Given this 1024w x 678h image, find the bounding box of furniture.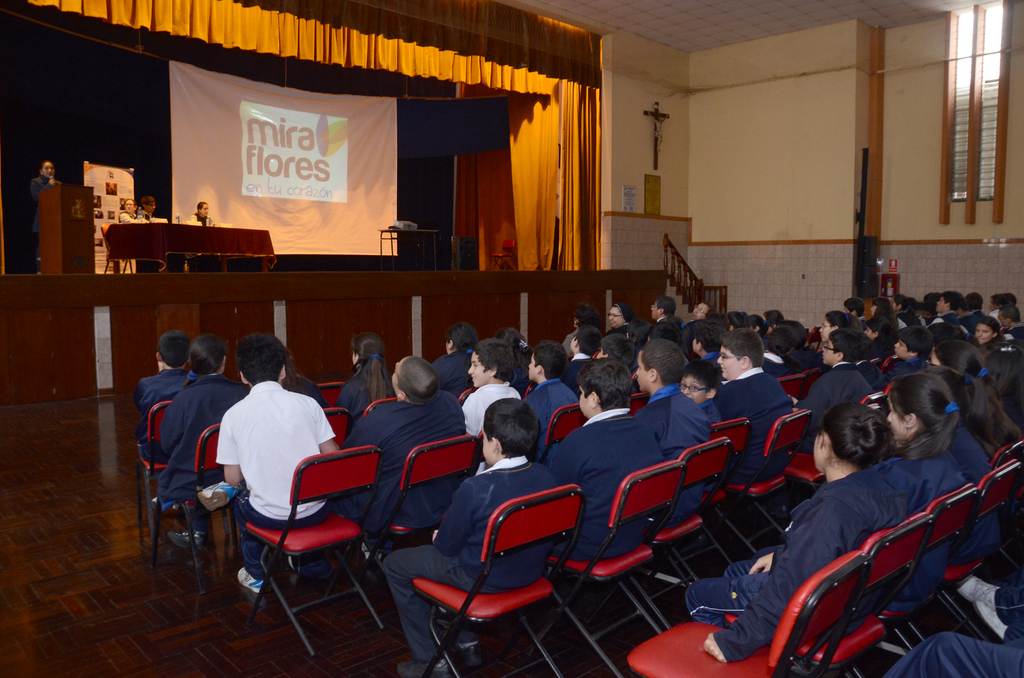
pyautogui.locateOnScreen(726, 405, 814, 537).
